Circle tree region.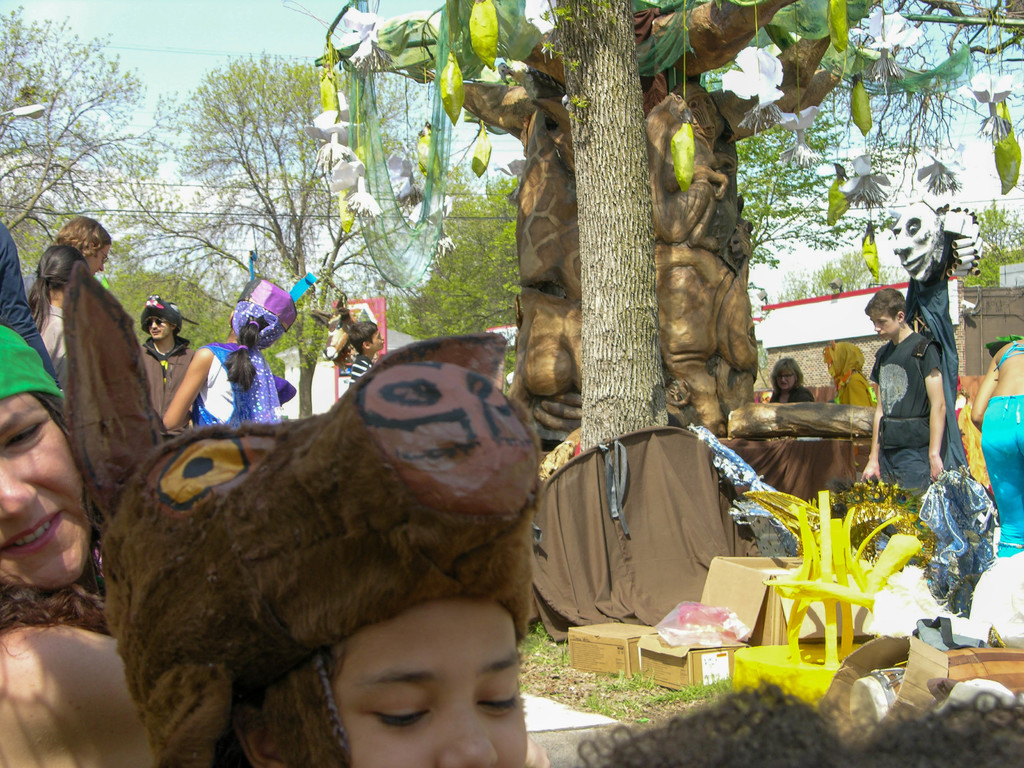
Region: {"left": 403, "top": 156, "right": 529, "bottom": 336}.
